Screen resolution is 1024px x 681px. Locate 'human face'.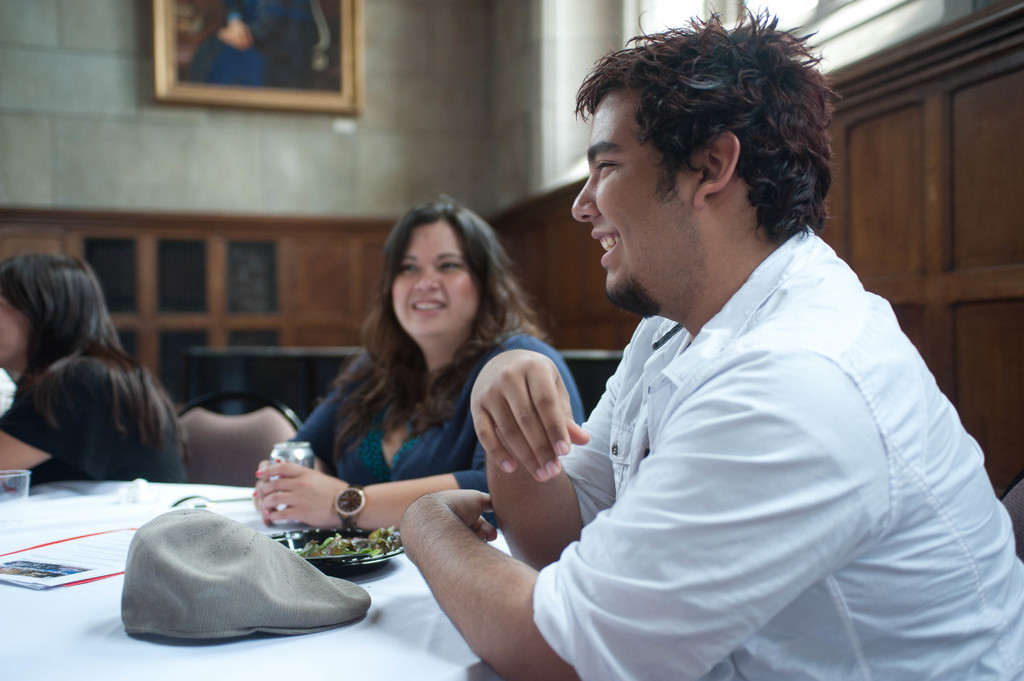
rect(570, 93, 682, 309).
